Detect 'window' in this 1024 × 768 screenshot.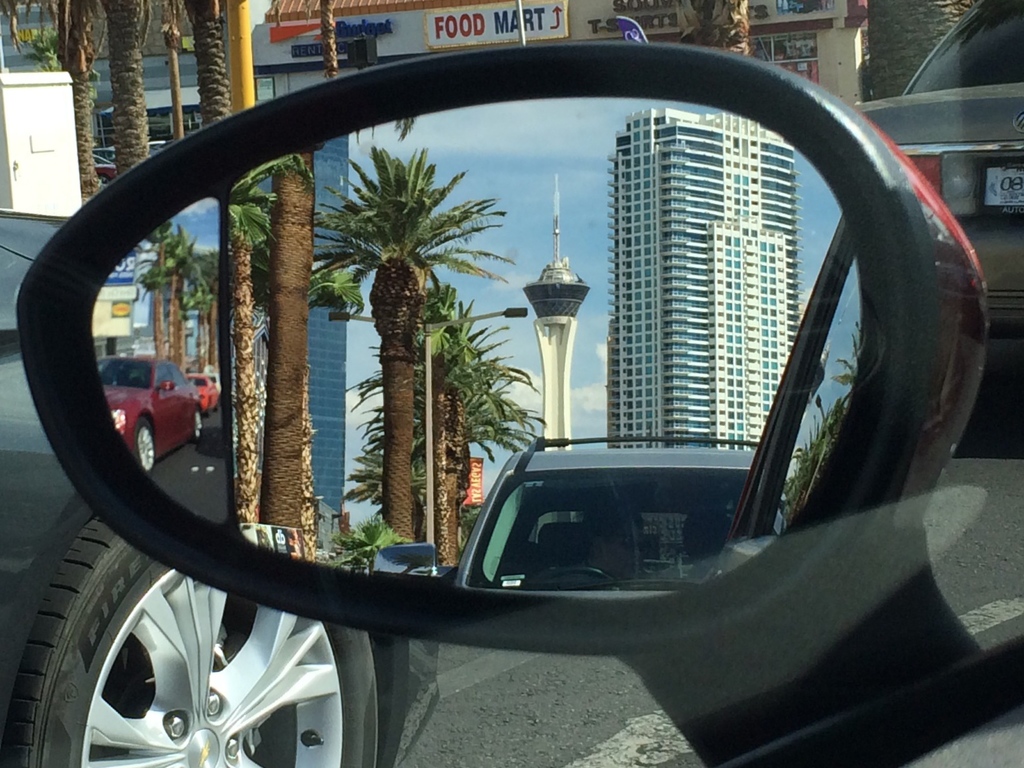
Detection: locate(253, 79, 274, 97).
